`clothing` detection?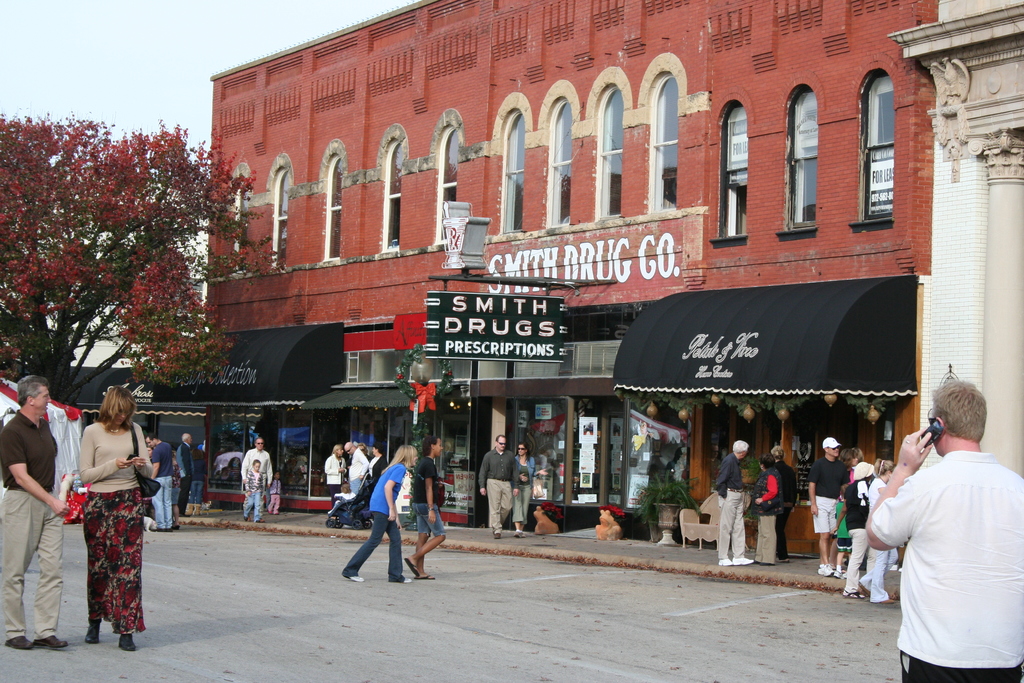
<region>863, 436, 1009, 668</region>
